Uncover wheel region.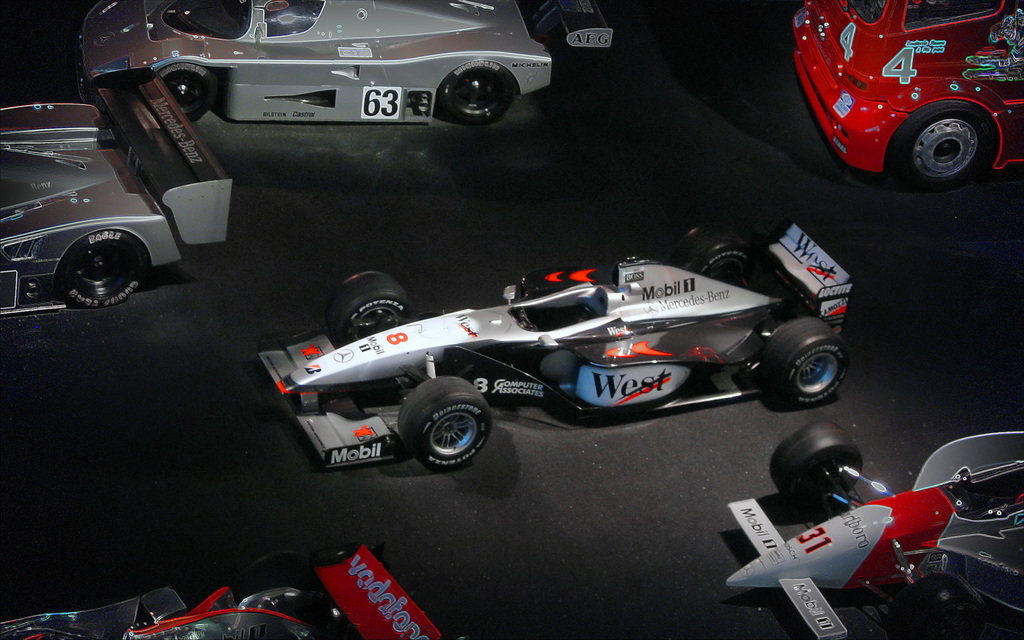
Uncovered: 891, 100, 990, 193.
